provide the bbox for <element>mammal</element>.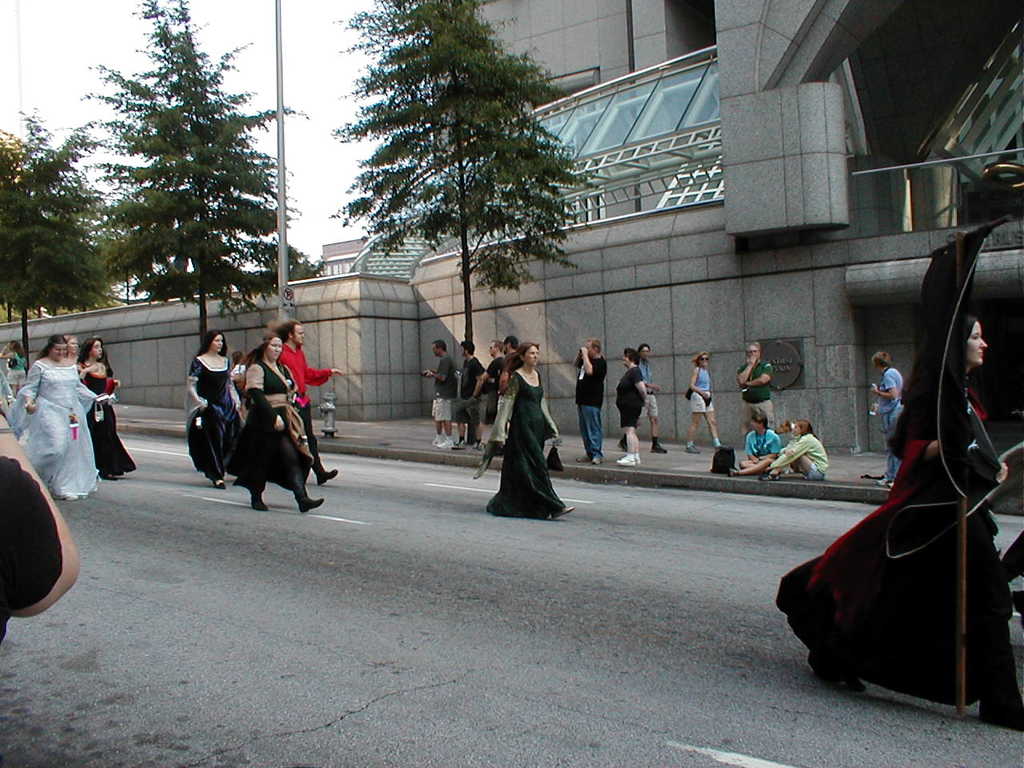
rect(618, 347, 666, 454).
